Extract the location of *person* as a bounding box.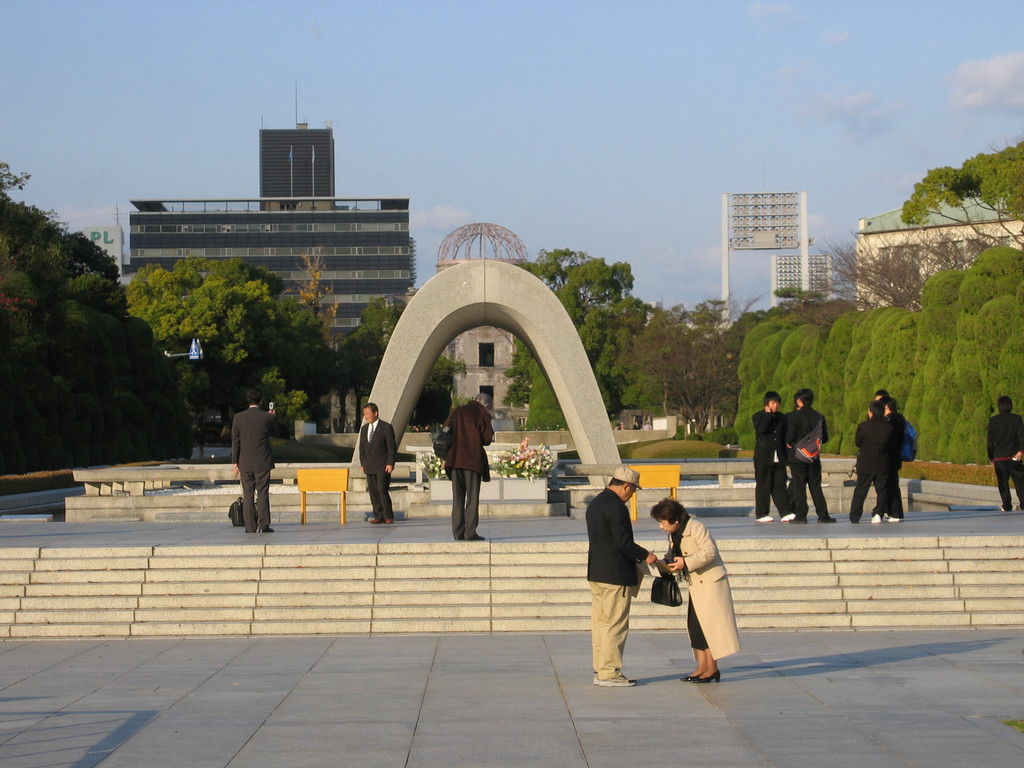
[646,492,742,682].
